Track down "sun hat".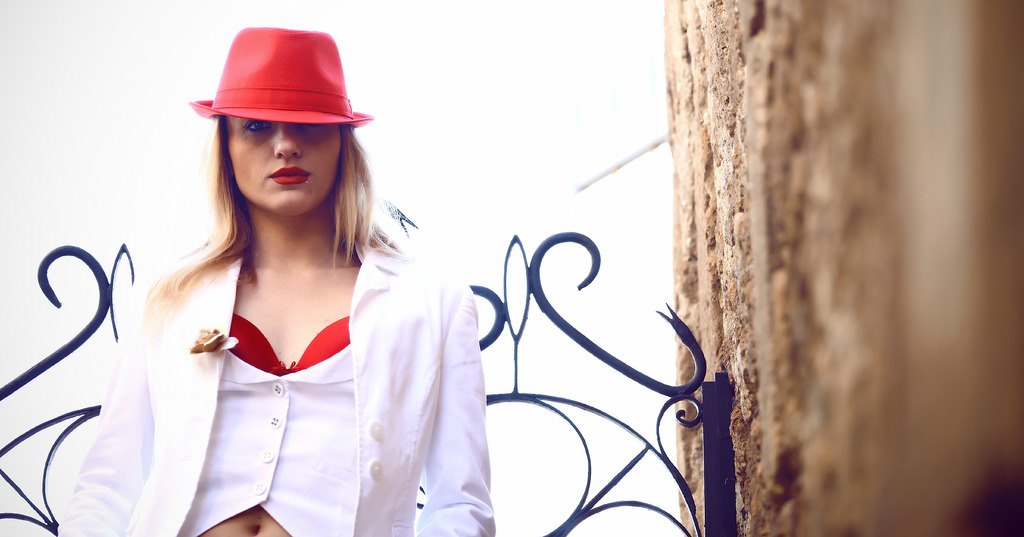
Tracked to box=[190, 21, 378, 131].
